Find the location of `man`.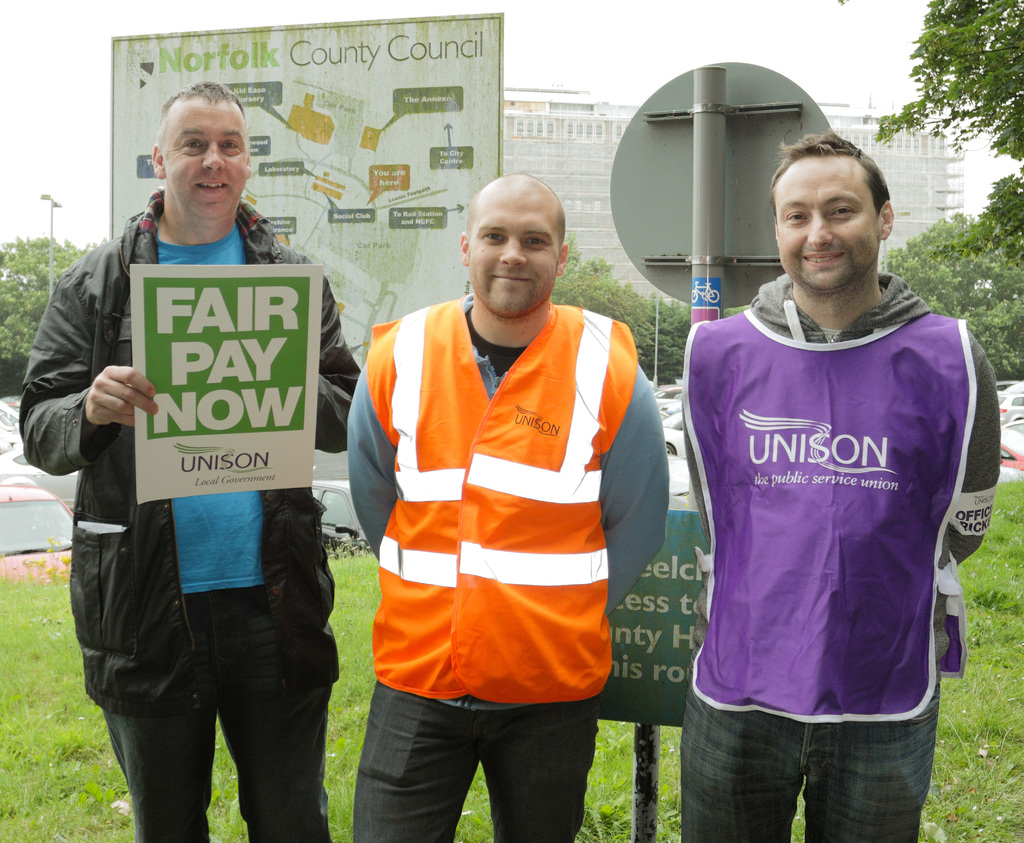
Location: 678, 122, 1004, 842.
